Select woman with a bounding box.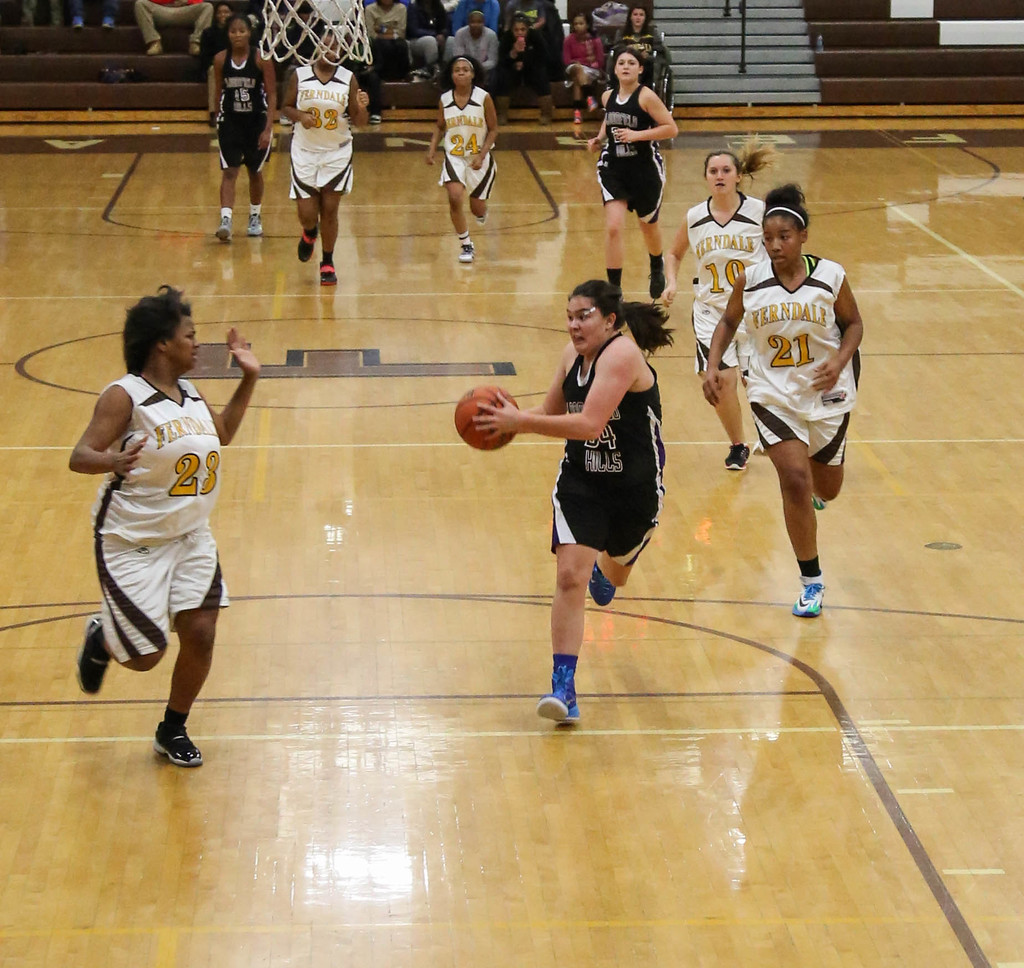
select_region(422, 54, 497, 265).
